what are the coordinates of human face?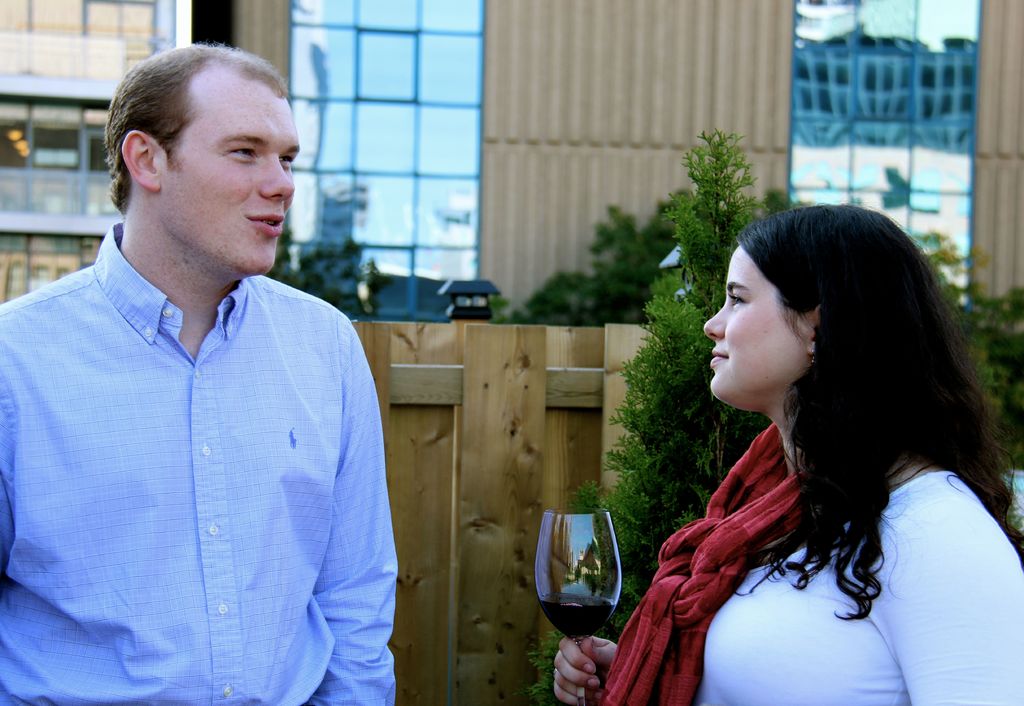
Rect(156, 65, 301, 275).
